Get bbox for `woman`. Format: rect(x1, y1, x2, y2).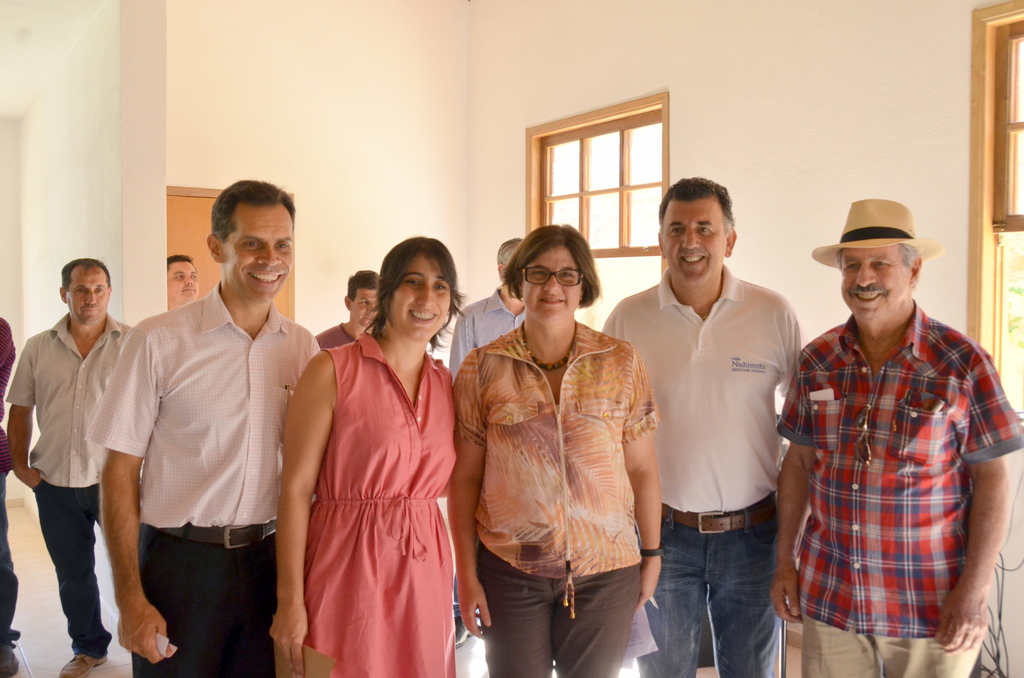
rect(270, 228, 449, 677).
